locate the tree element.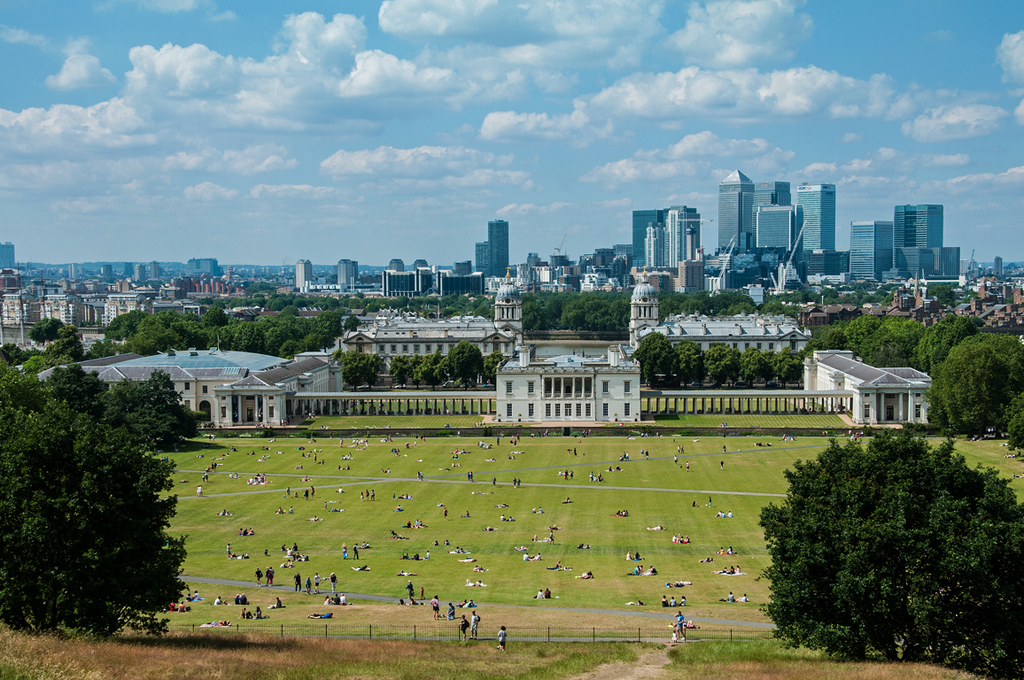
Element bbox: pyautogui.locateOnScreen(101, 363, 207, 459).
